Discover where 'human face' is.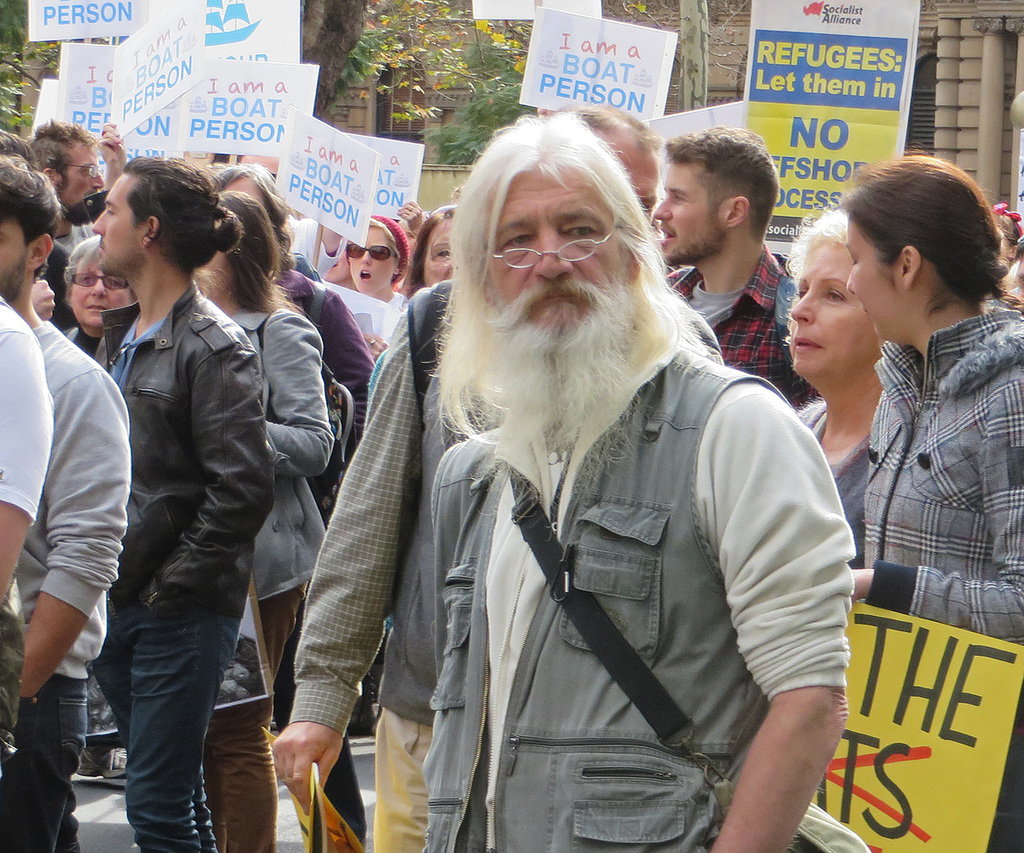
Discovered at <box>72,258,132,334</box>.
